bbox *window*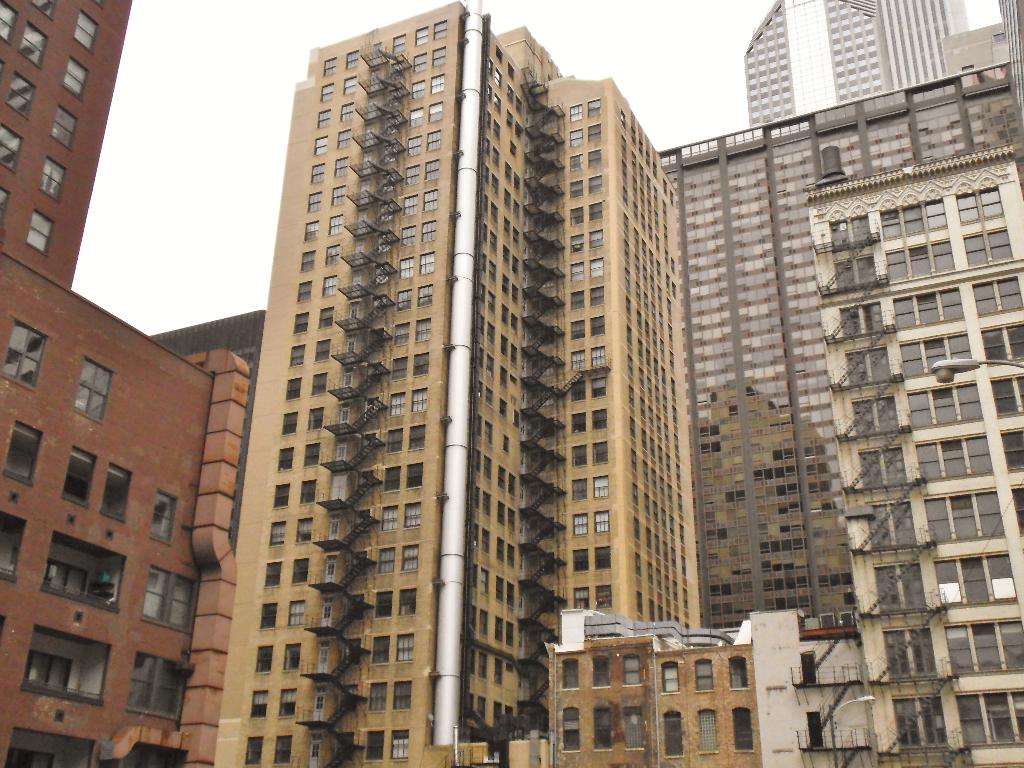
<region>496, 74, 504, 90</region>
